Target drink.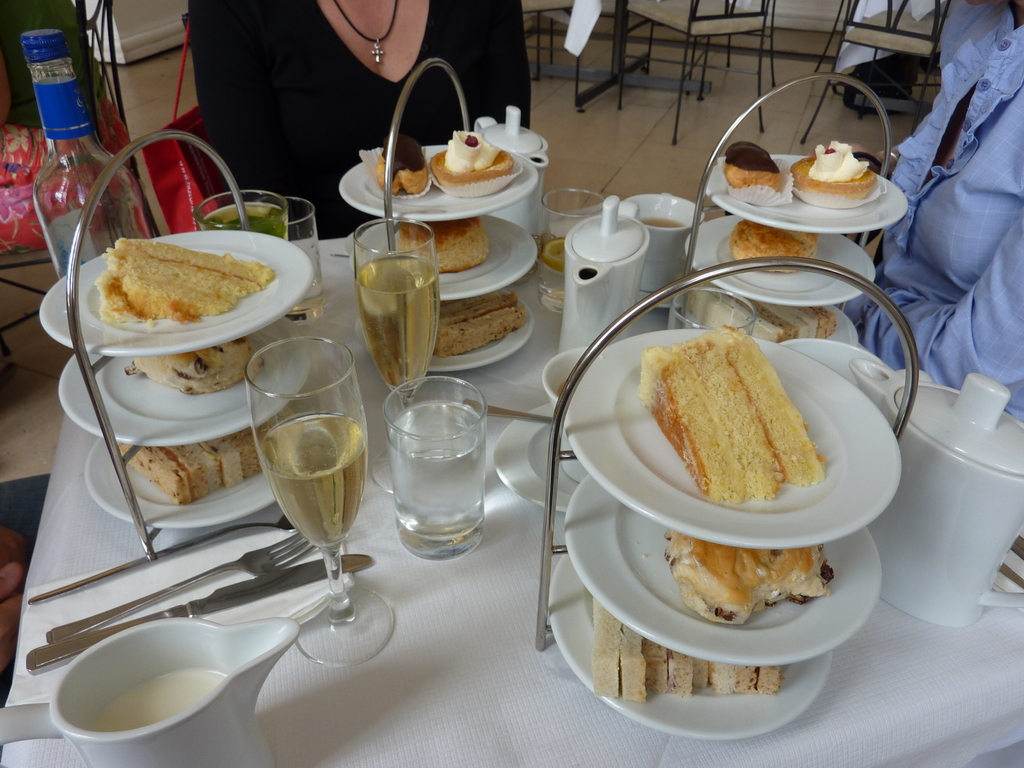
Target region: (left=287, top=288, right=326, bottom=320).
